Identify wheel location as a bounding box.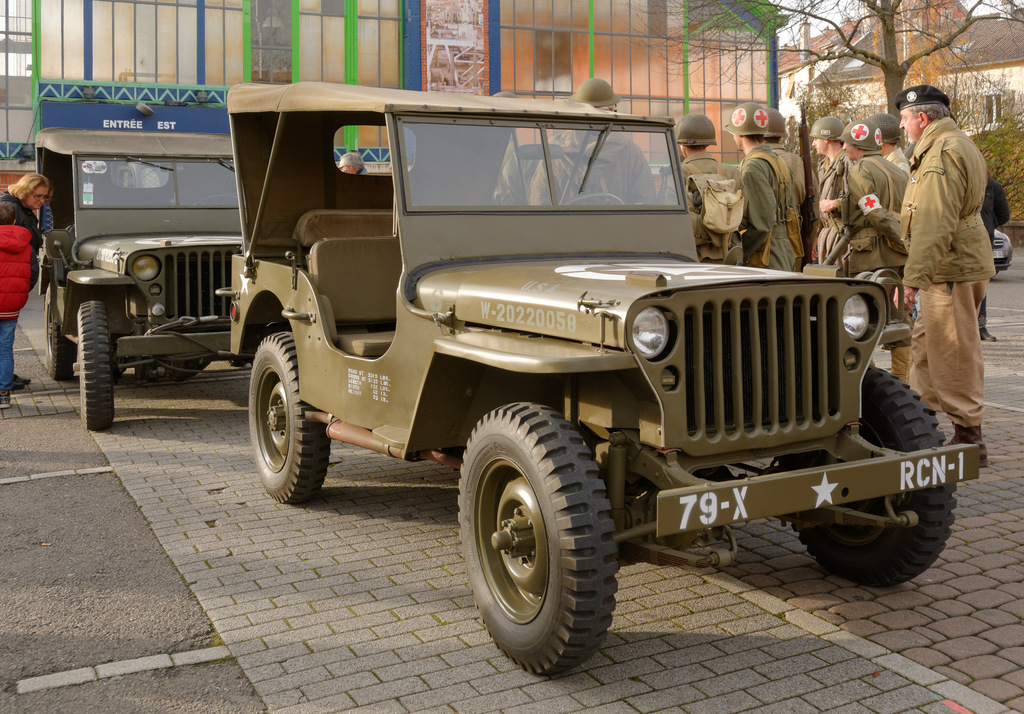
rect(243, 329, 335, 505).
